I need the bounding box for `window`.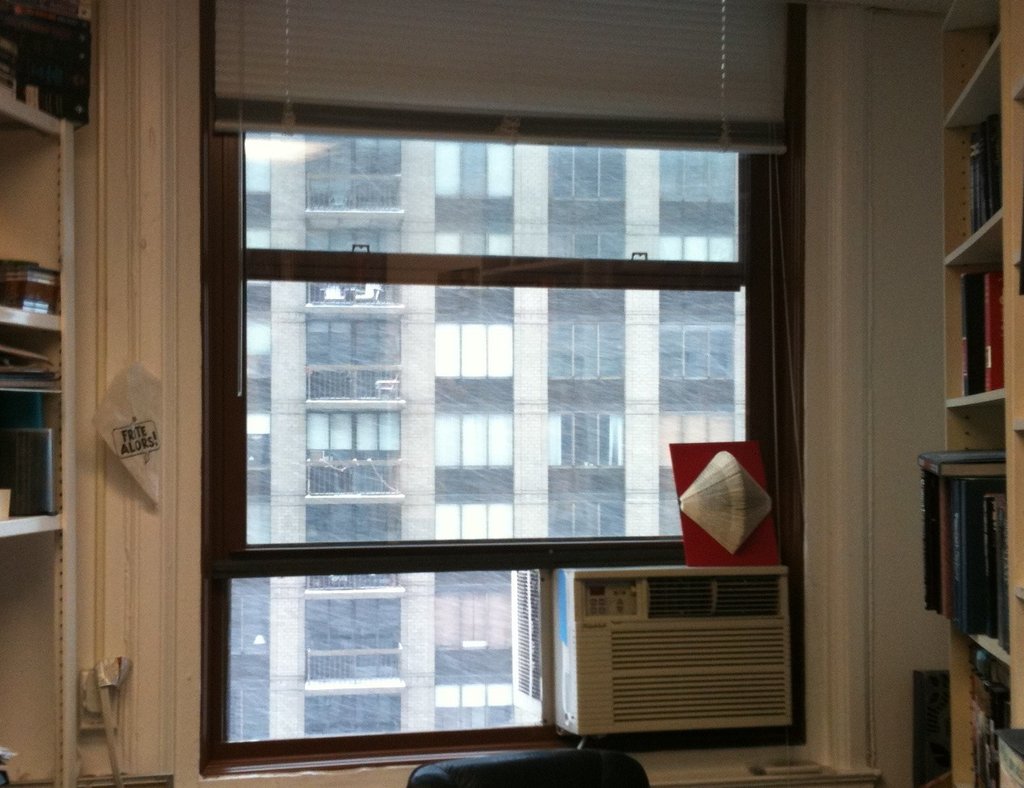
Here it is: [225, 565, 552, 746].
